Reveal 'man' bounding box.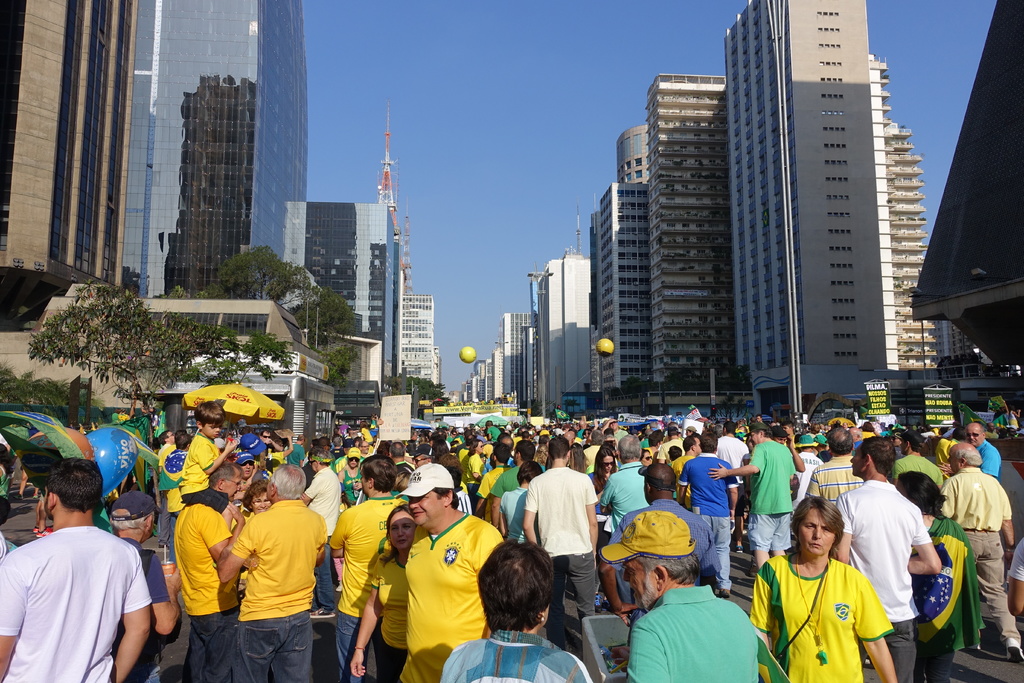
Revealed: x1=460 y1=427 x2=462 y2=443.
